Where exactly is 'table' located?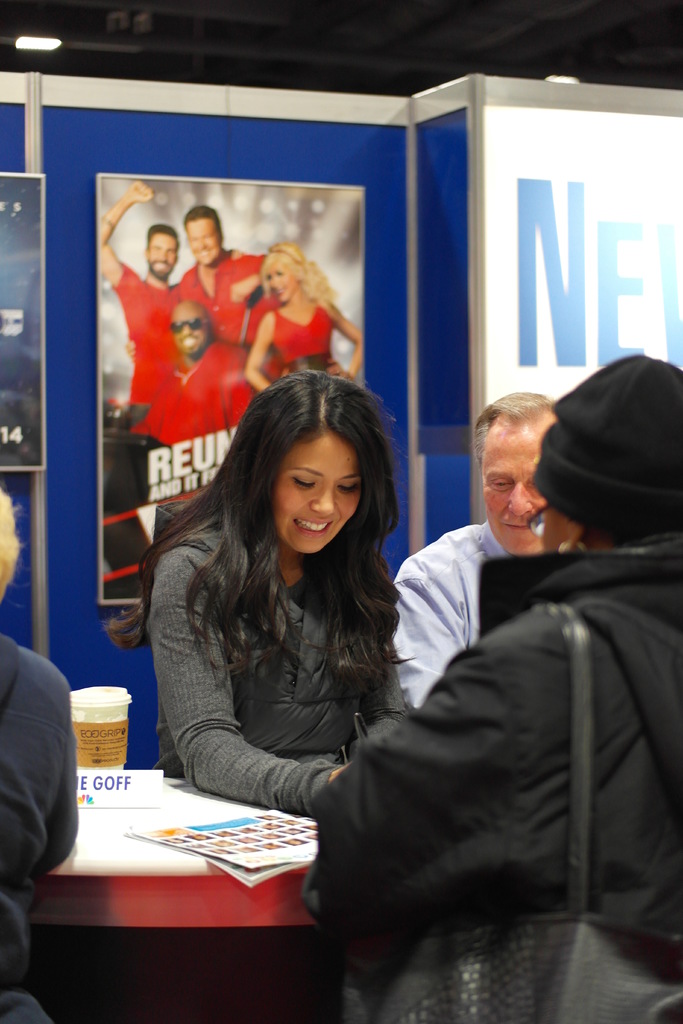
Its bounding box is (left=14, top=760, right=384, bottom=1008).
